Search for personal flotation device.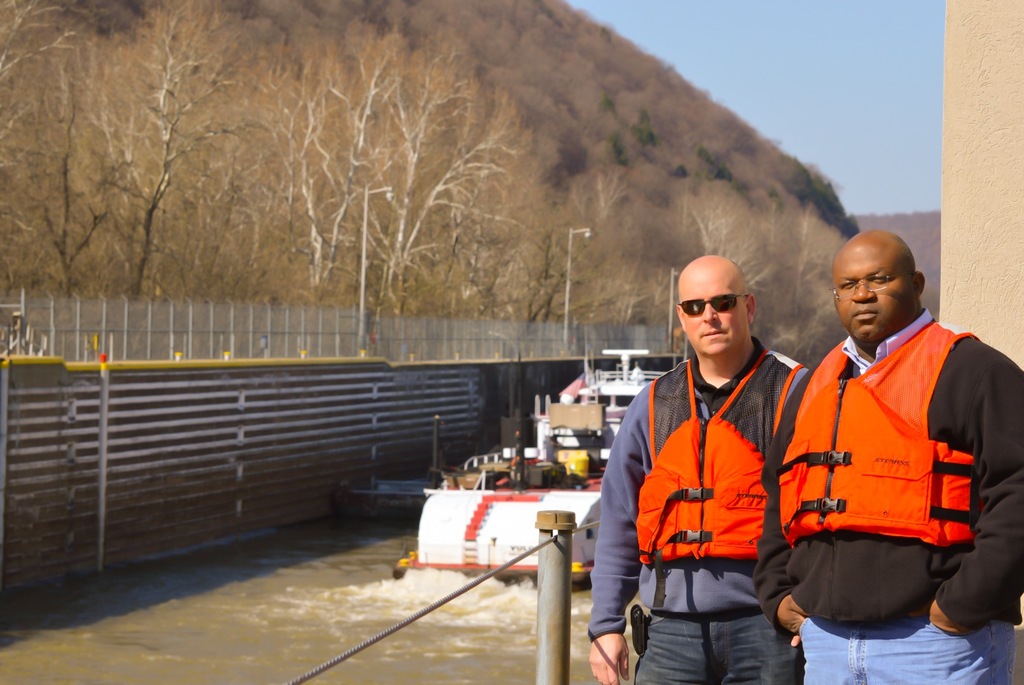
Found at (left=779, top=317, right=979, bottom=555).
